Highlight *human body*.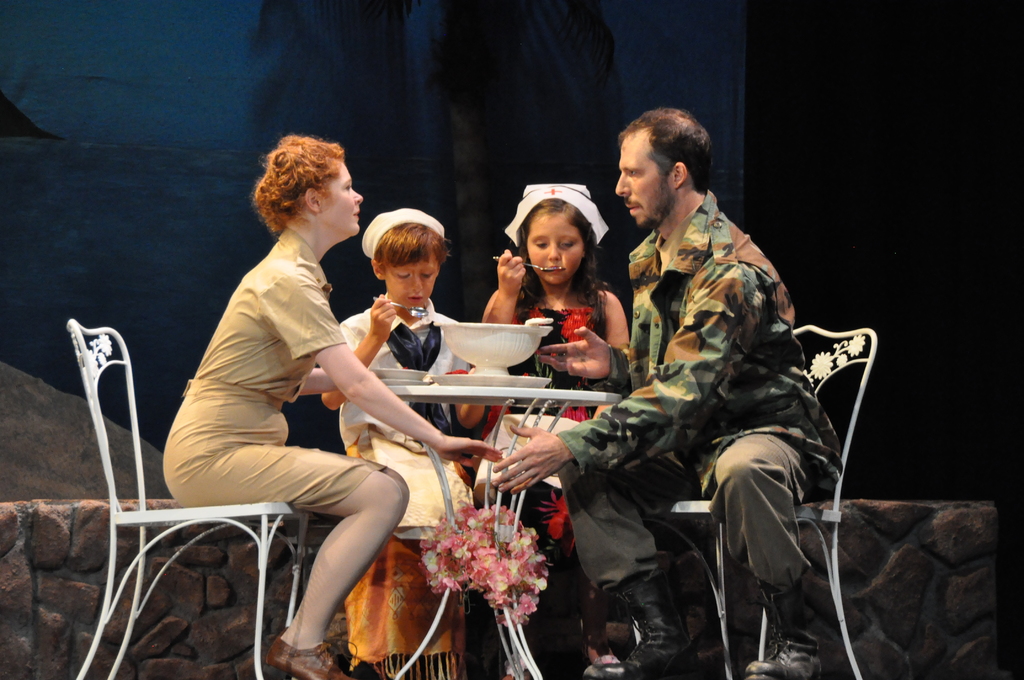
Highlighted region: 318 293 490 679.
